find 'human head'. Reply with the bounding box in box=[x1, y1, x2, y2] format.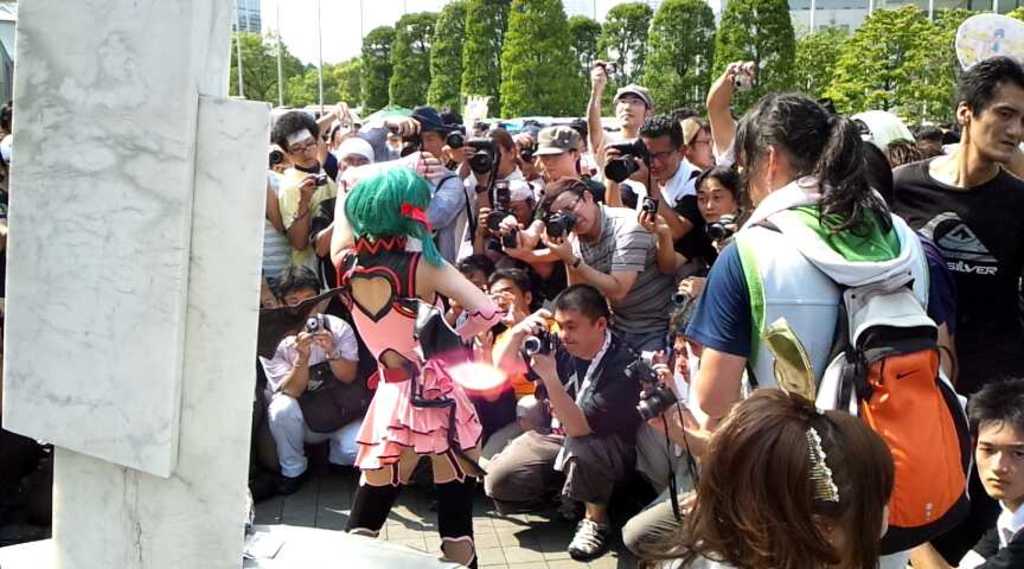
box=[459, 256, 494, 287].
